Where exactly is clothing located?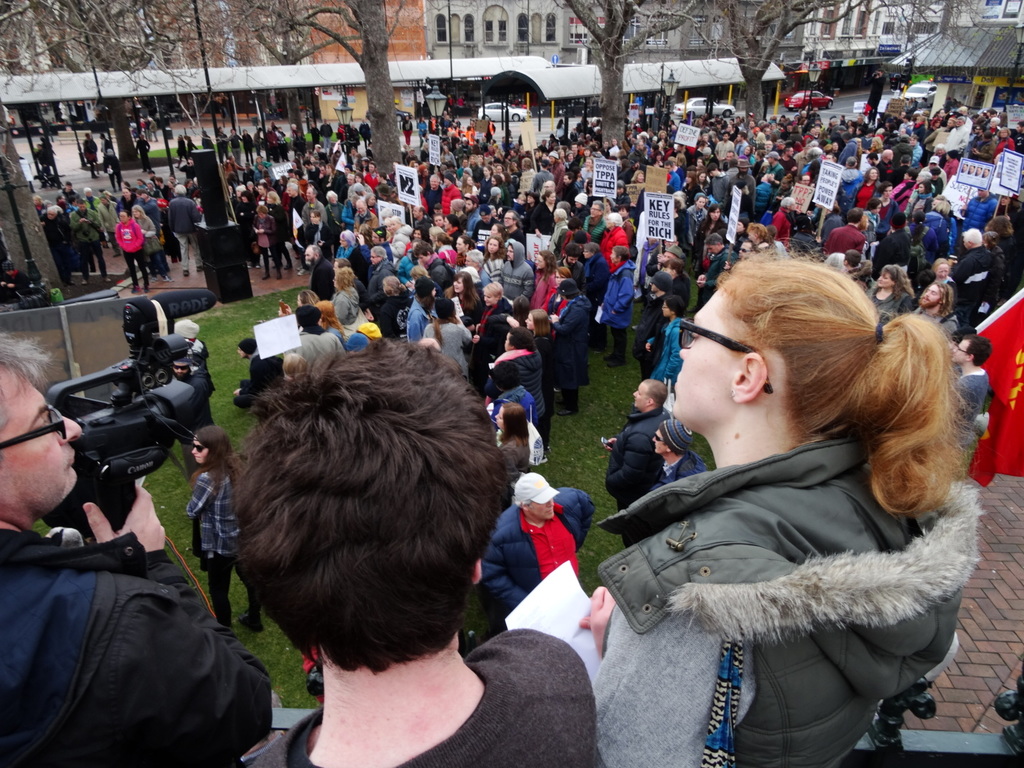
Its bounding box is region(265, 206, 289, 262).
